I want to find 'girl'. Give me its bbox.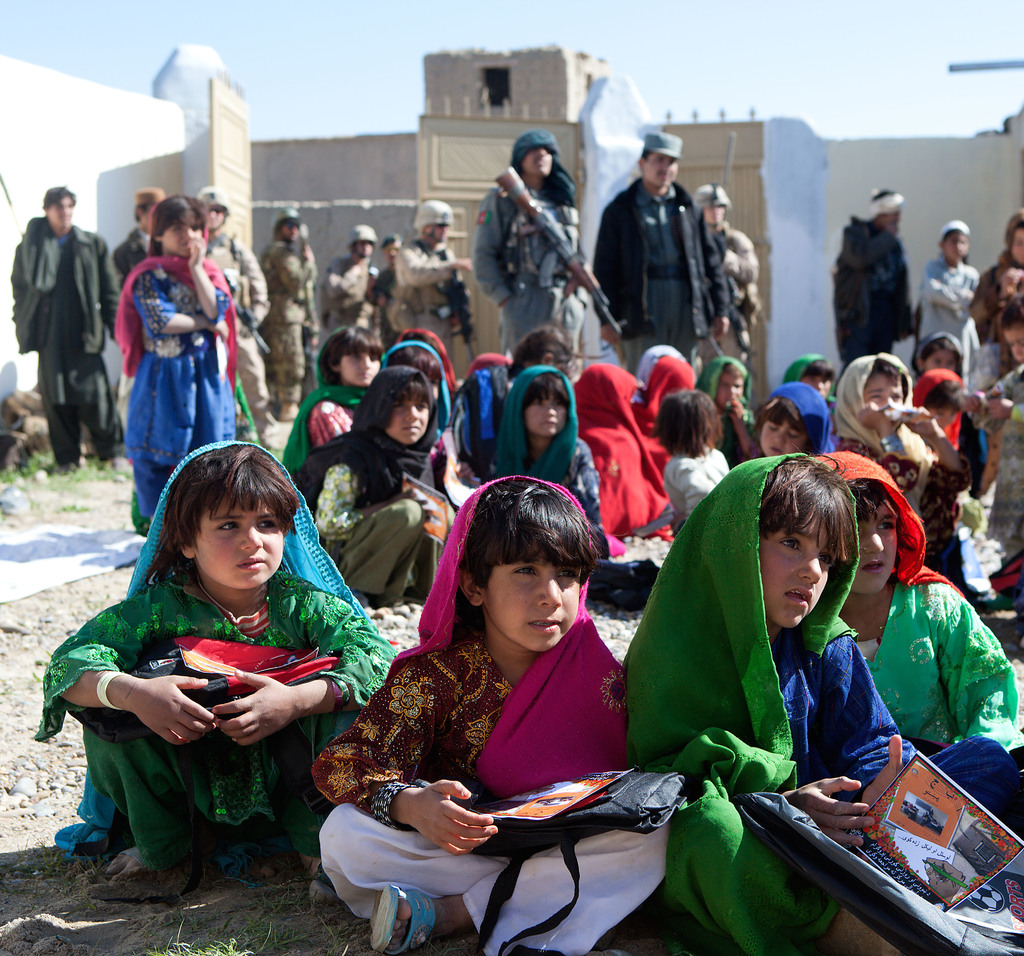
{"left": 115, "top": 197, "right": 246, "bottom": 530}.
